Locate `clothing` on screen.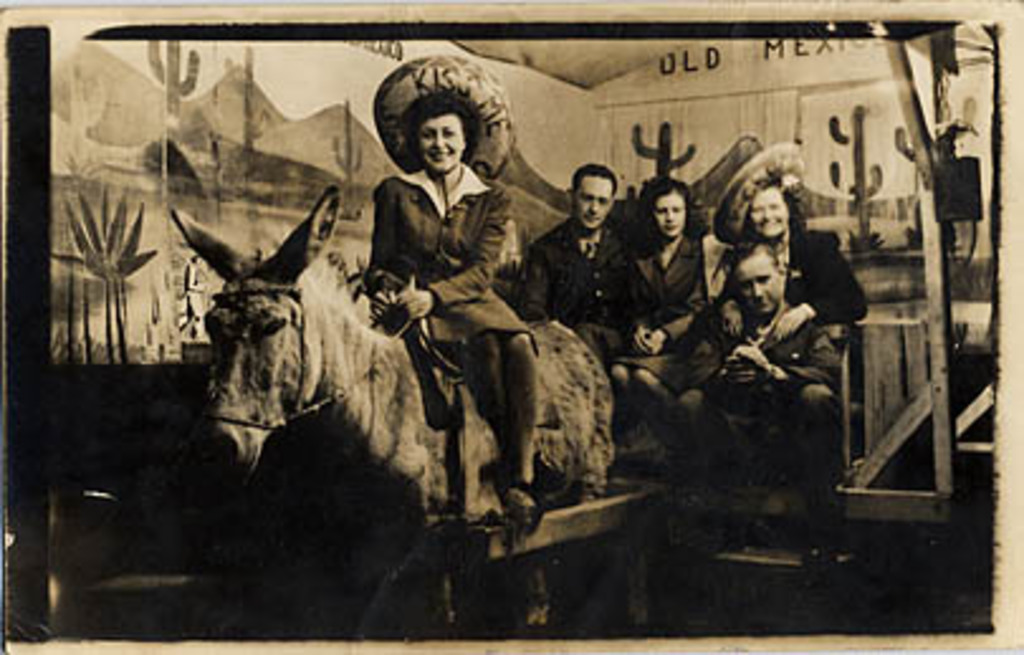
On screen at (left=705, top=228, right=860, bottom=352).
